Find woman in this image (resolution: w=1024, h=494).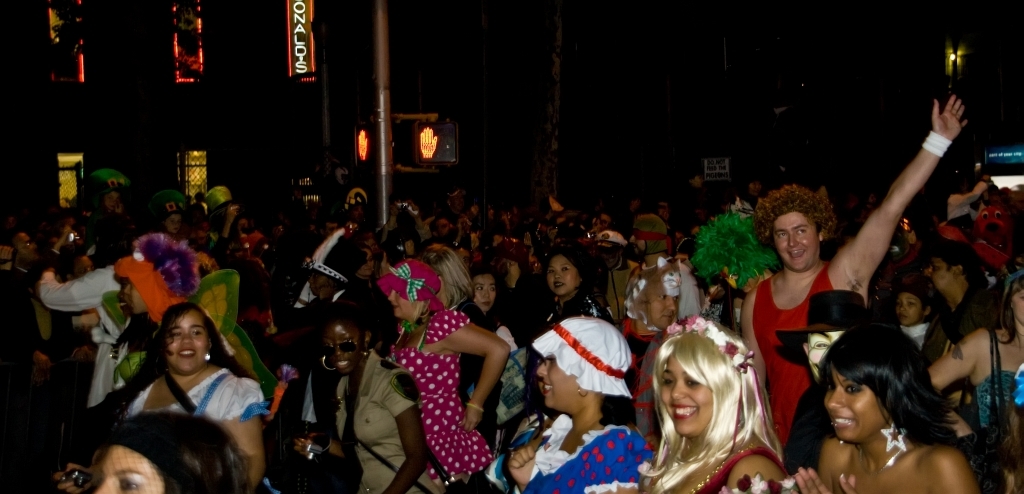
bbox=[479, 327, 638, 493].
